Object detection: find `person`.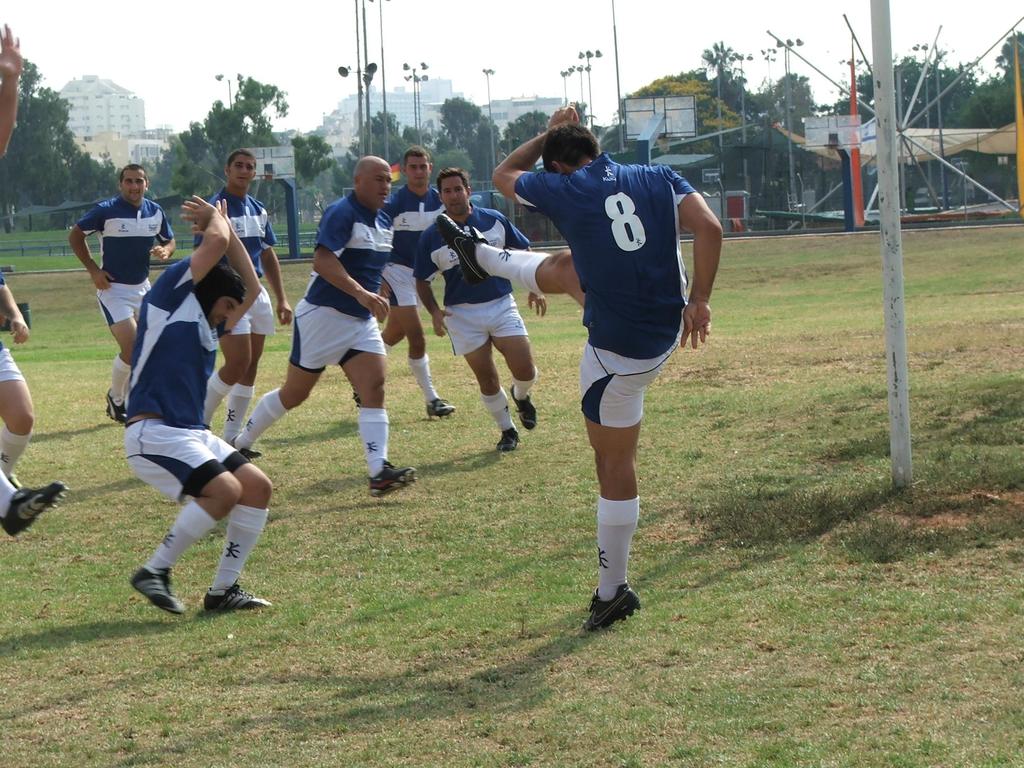
{"x1": 381, "y1": 143, "x2": 456, "y2": 420}.
